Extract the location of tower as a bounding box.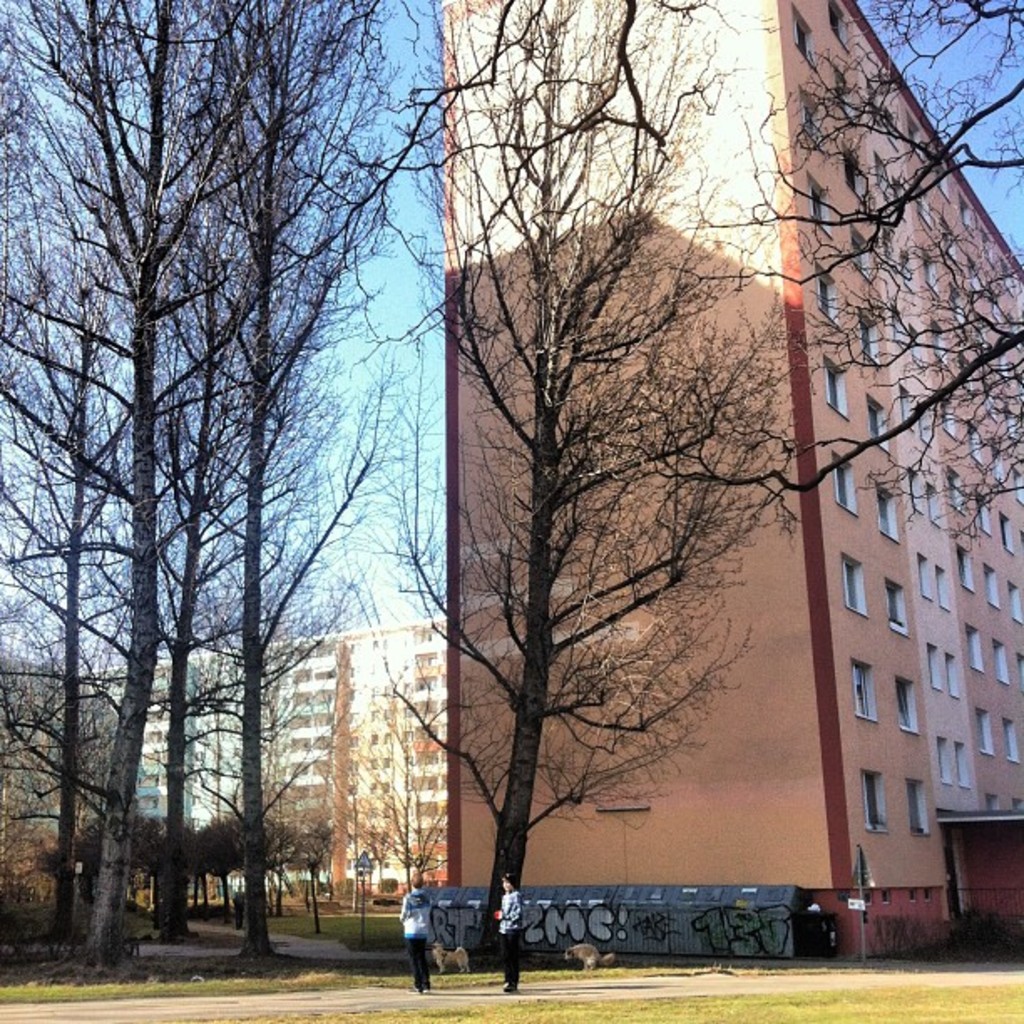
418,0,1022,987.
